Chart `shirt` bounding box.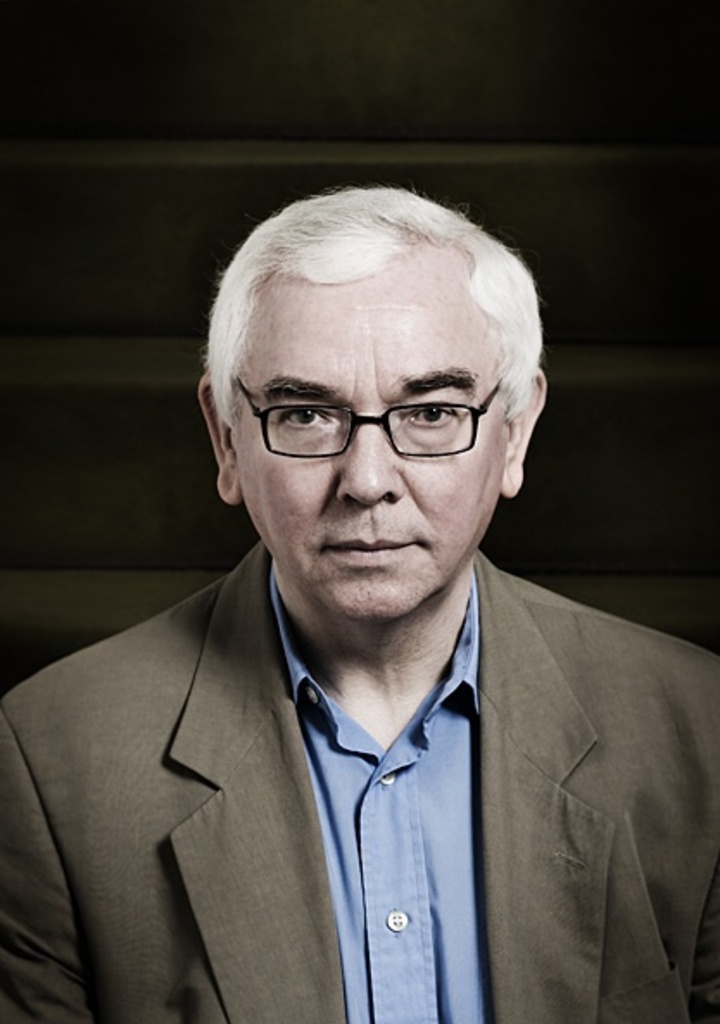
Charted: x1=271, y1=566, x2=480, y2=1022.
